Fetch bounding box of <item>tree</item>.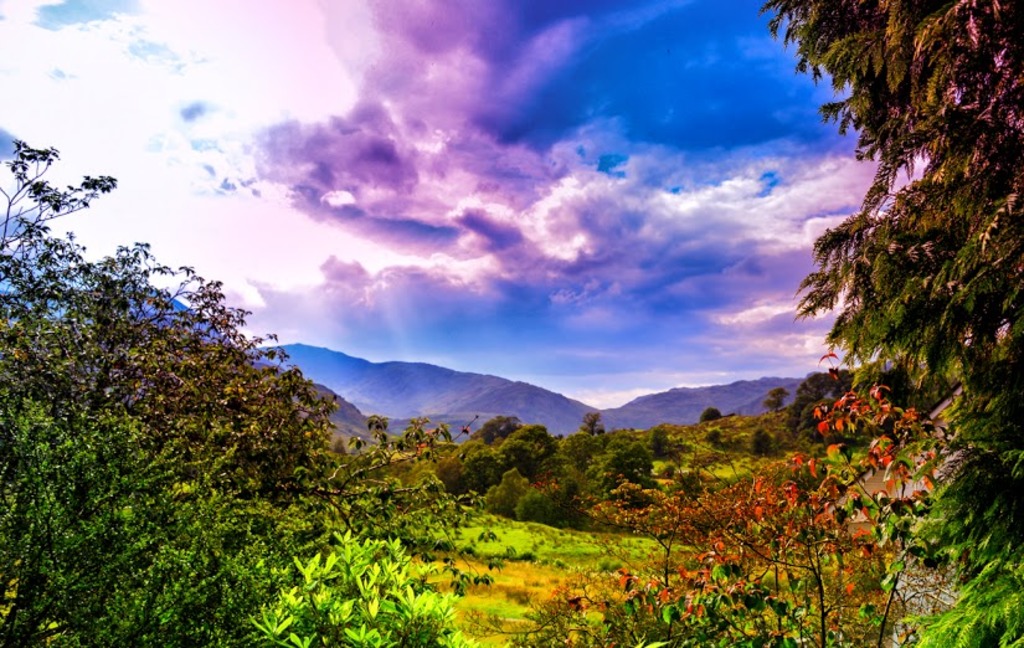
Bbox: bbox(576, 408, 604, 436).
